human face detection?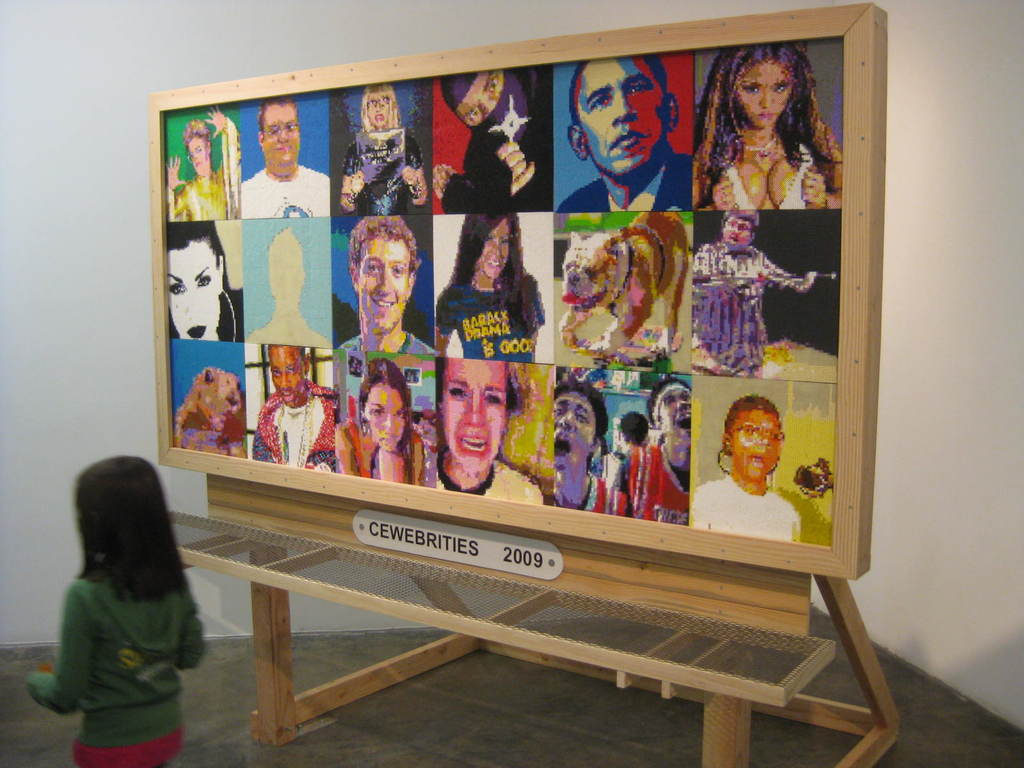
x1=364, y1=385, x2=403, y2=452
